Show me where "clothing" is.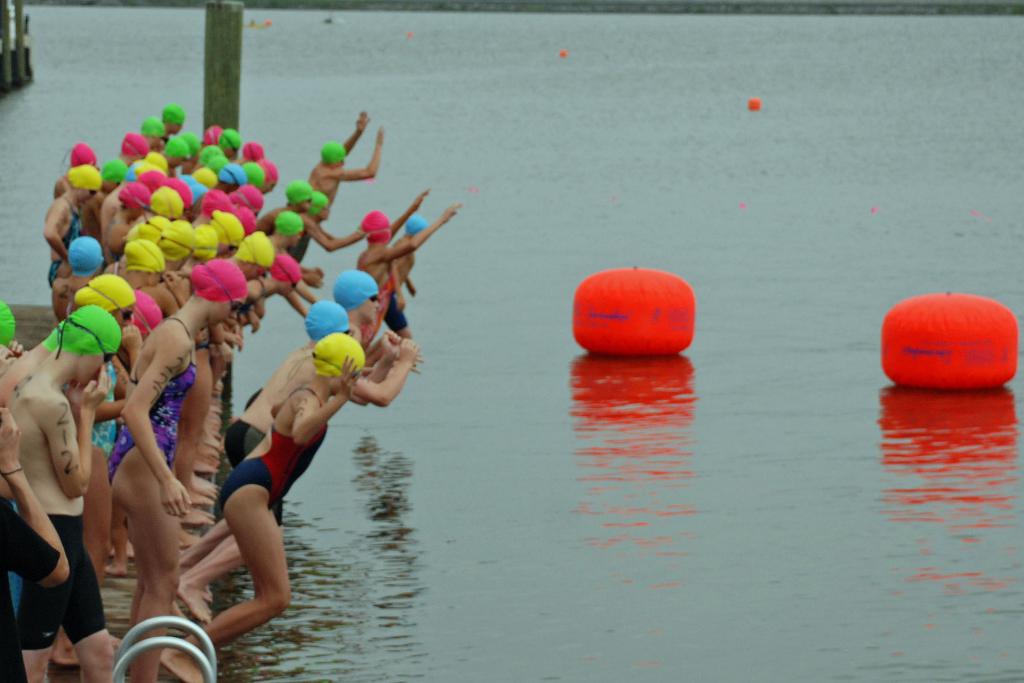
"clothing" is at 235, 220, 280, 286.
